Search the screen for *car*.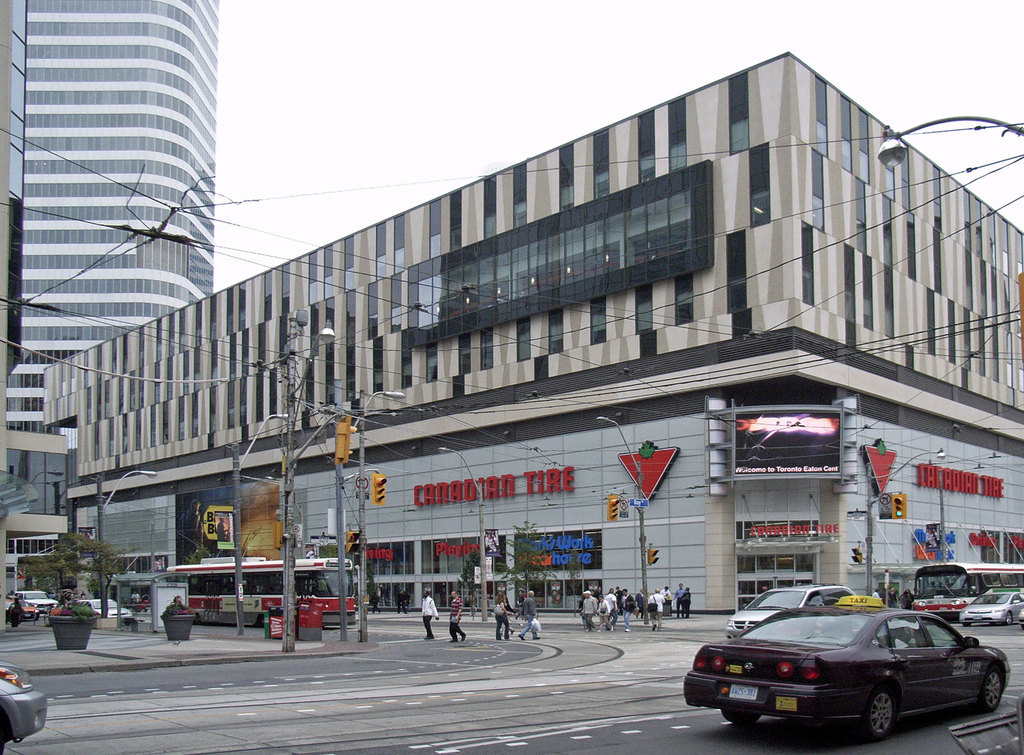
Found at (13,590,59,614).
